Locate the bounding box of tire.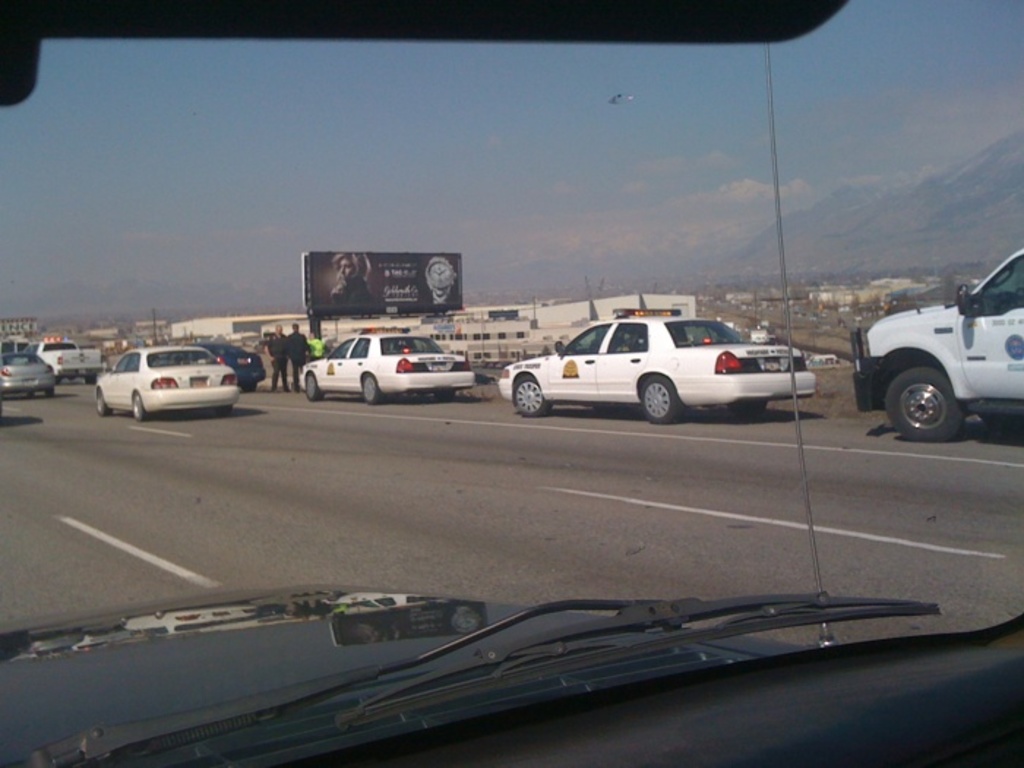
Bounding box: bbox(361, 373, 380, 408).
